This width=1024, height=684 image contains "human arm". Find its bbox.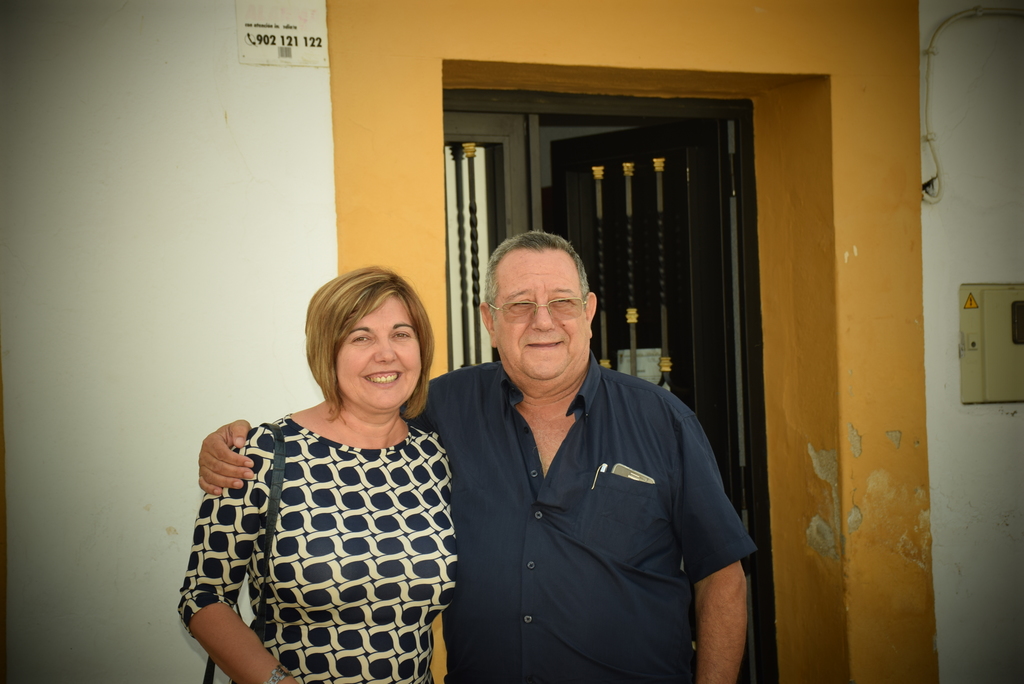
[left=179, top=425, right=305, bottom=683].
